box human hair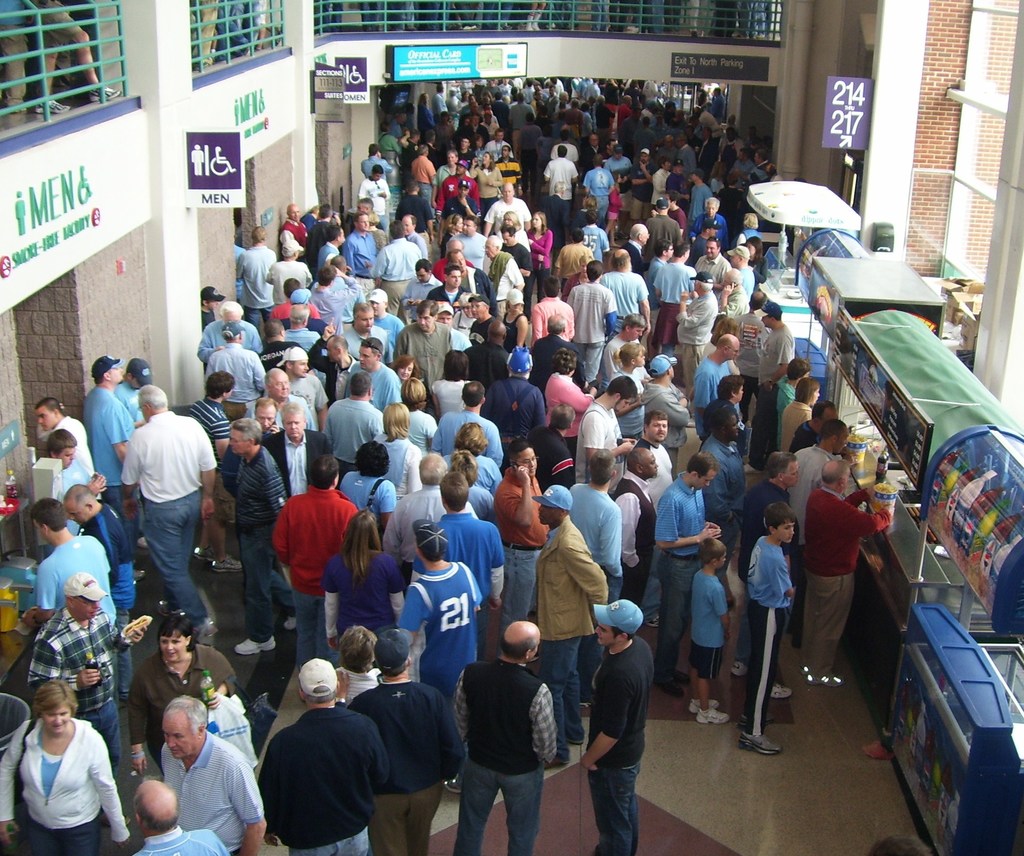
503, 637, 536, 653
